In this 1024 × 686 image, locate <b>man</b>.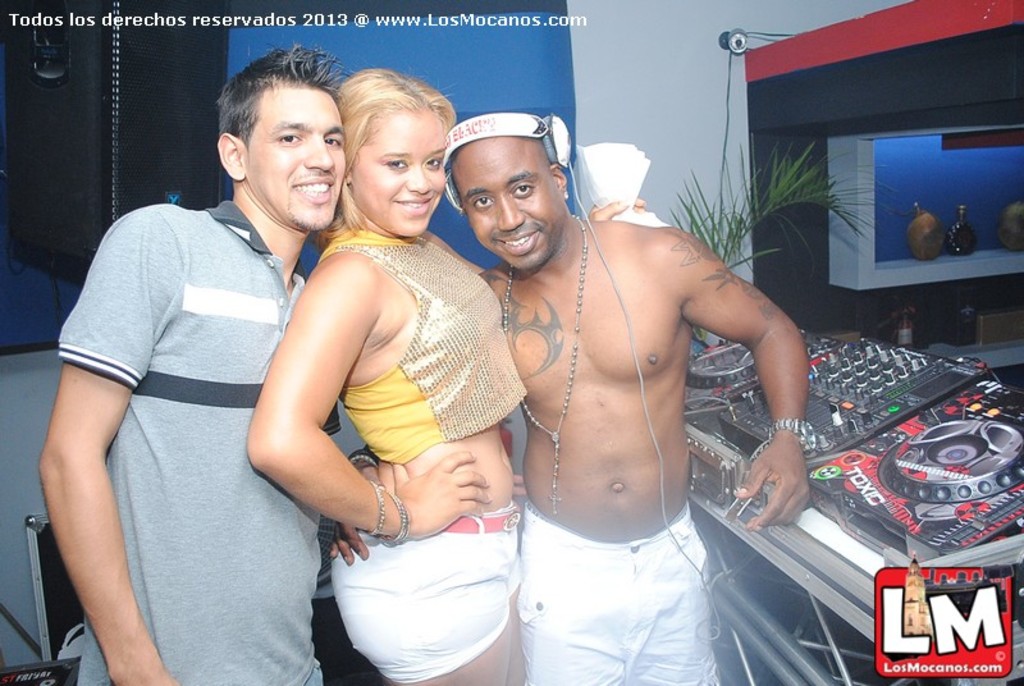
Bounding box: box=[445, 115, 844, 674].
